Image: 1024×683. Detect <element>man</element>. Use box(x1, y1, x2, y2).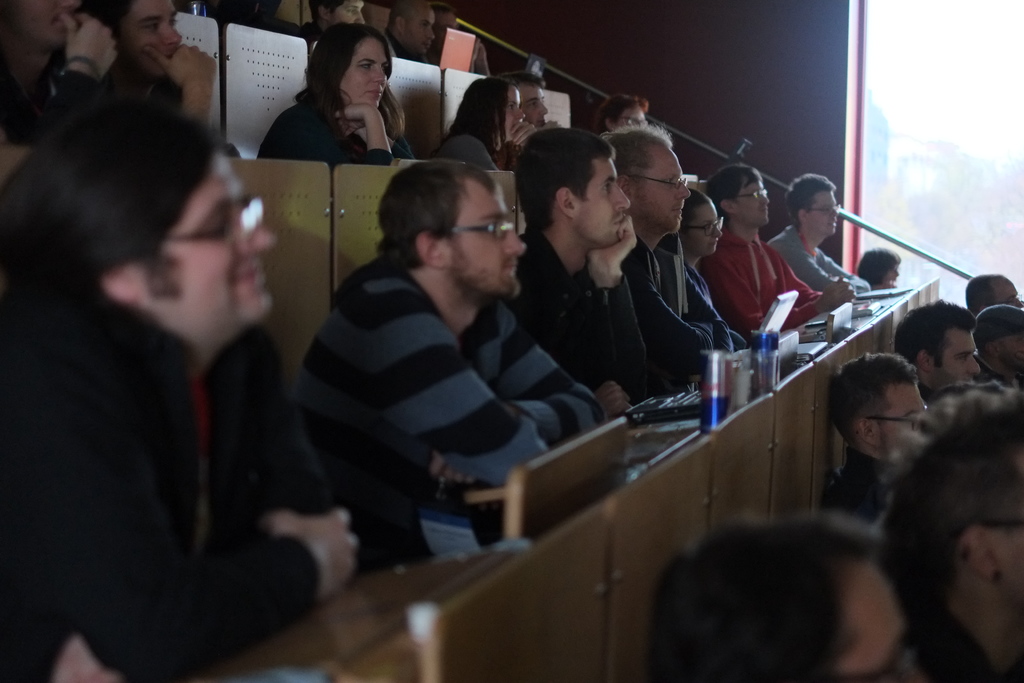
box(294, 0, 364, 40).
